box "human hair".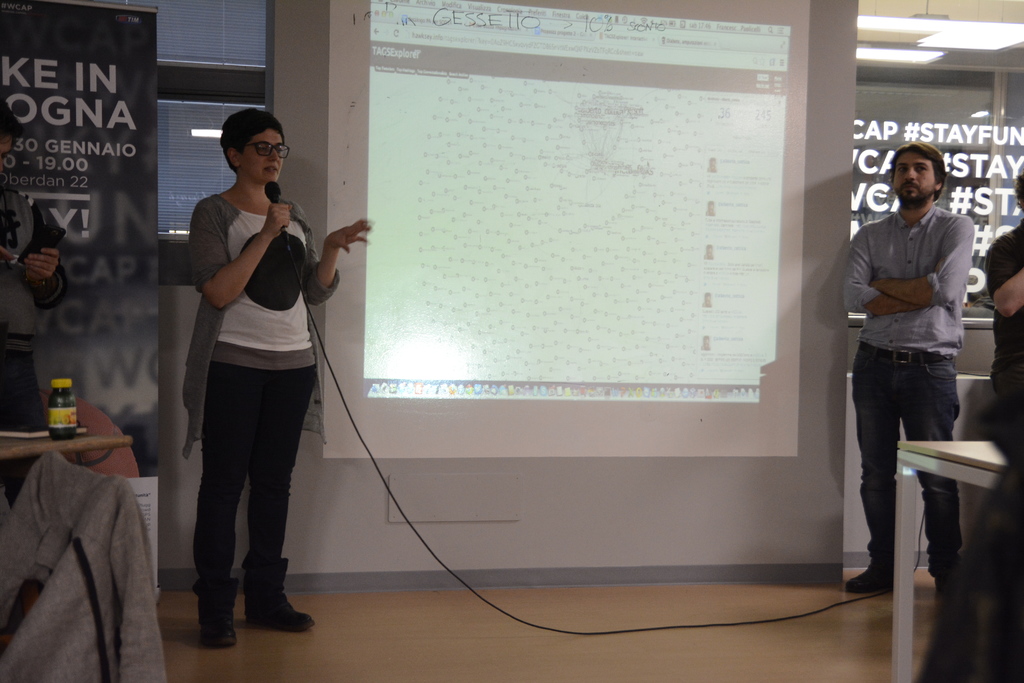
888,141,947,201.
